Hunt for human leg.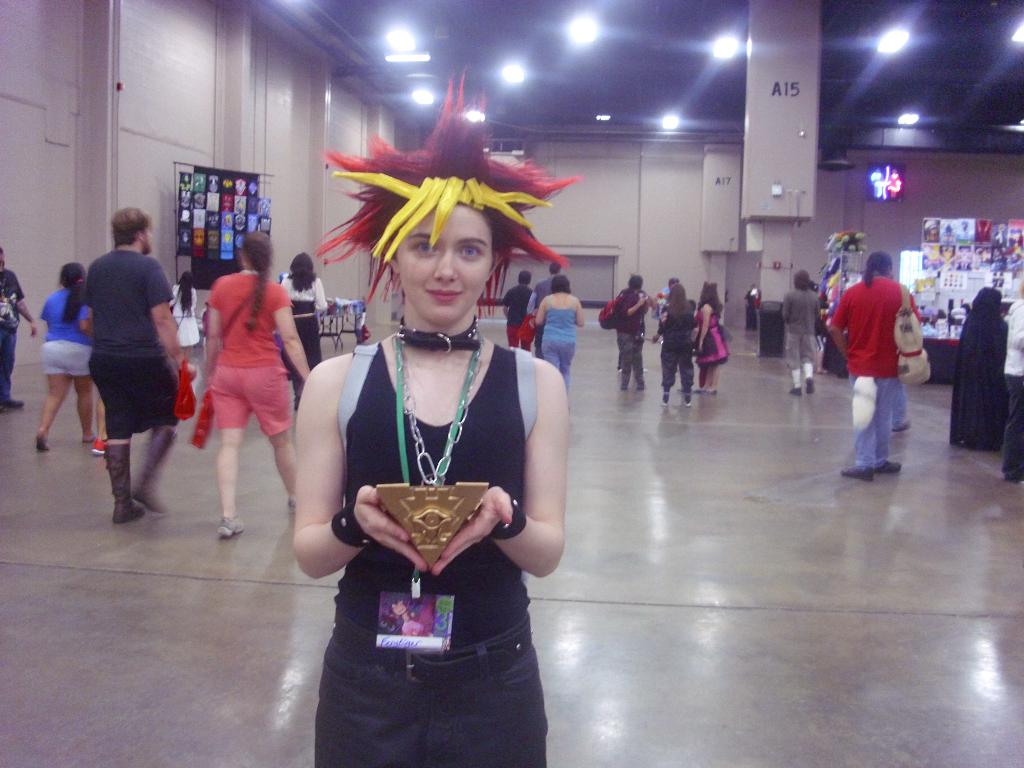
Hunted down at pyautogui.locateOnScreen(685, 338, 692, 399).
